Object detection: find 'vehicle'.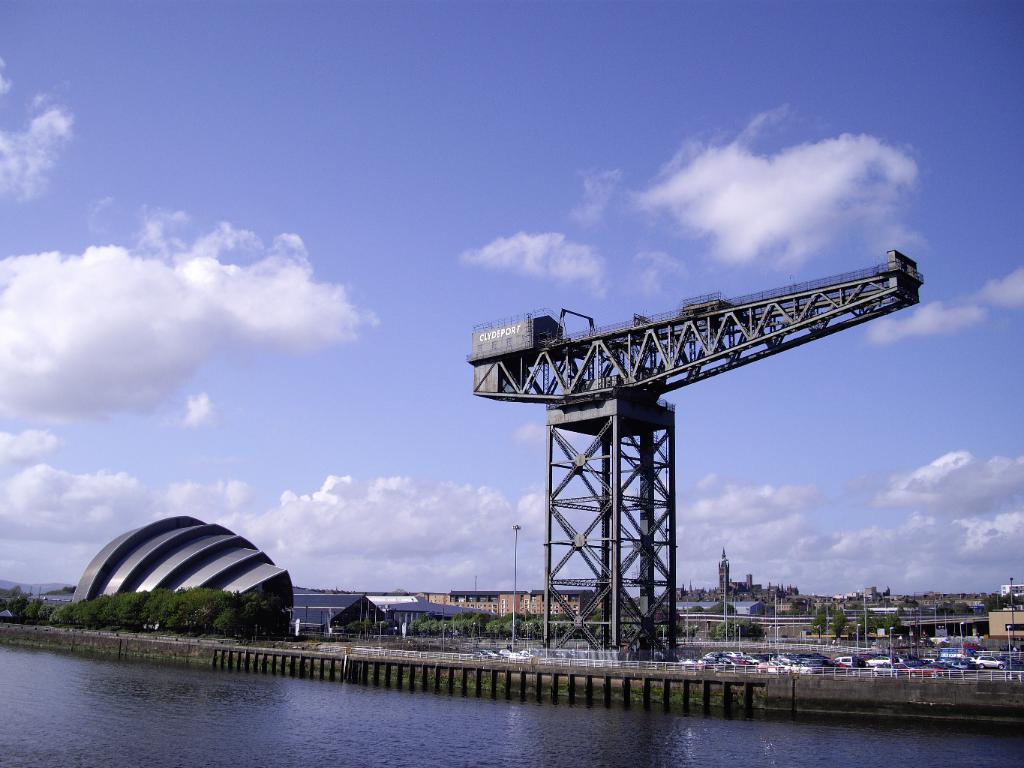
bbox(836, 652, 855, 668).
